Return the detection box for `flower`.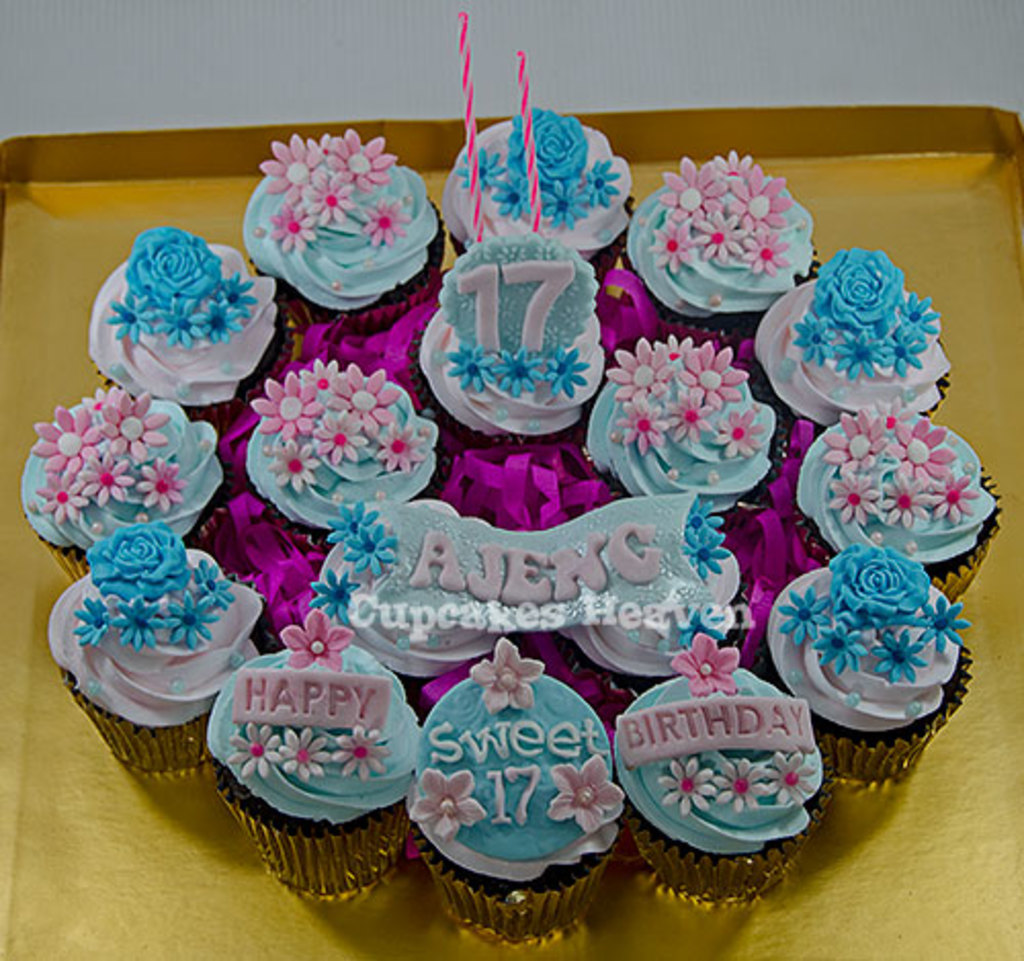
229/723/276/775.
